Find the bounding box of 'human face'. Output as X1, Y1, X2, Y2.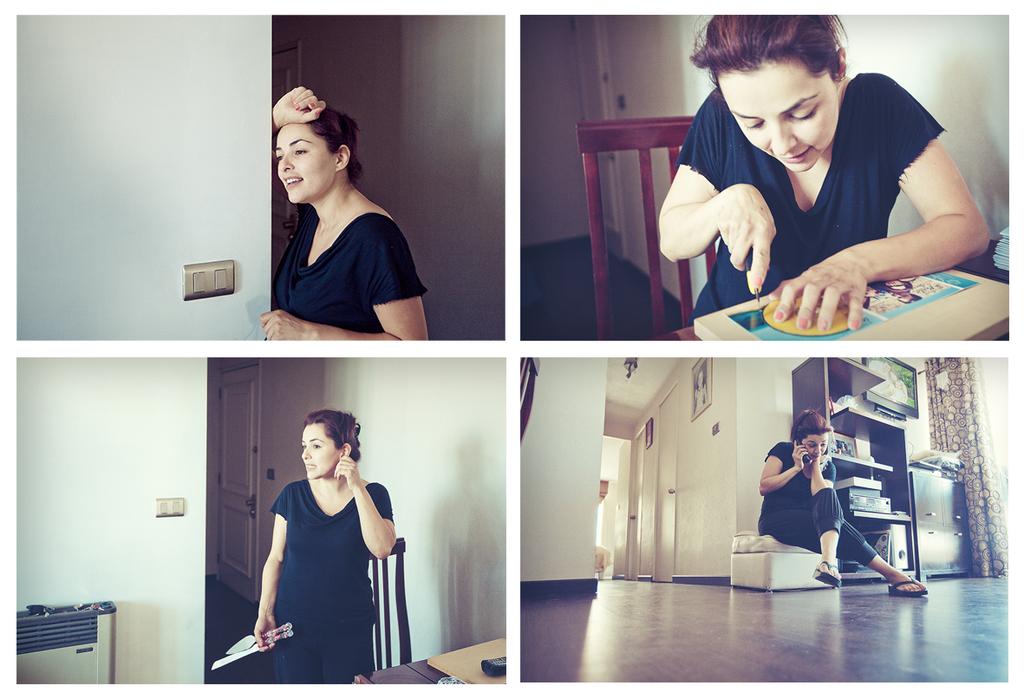
277, 120, 337, 206.
